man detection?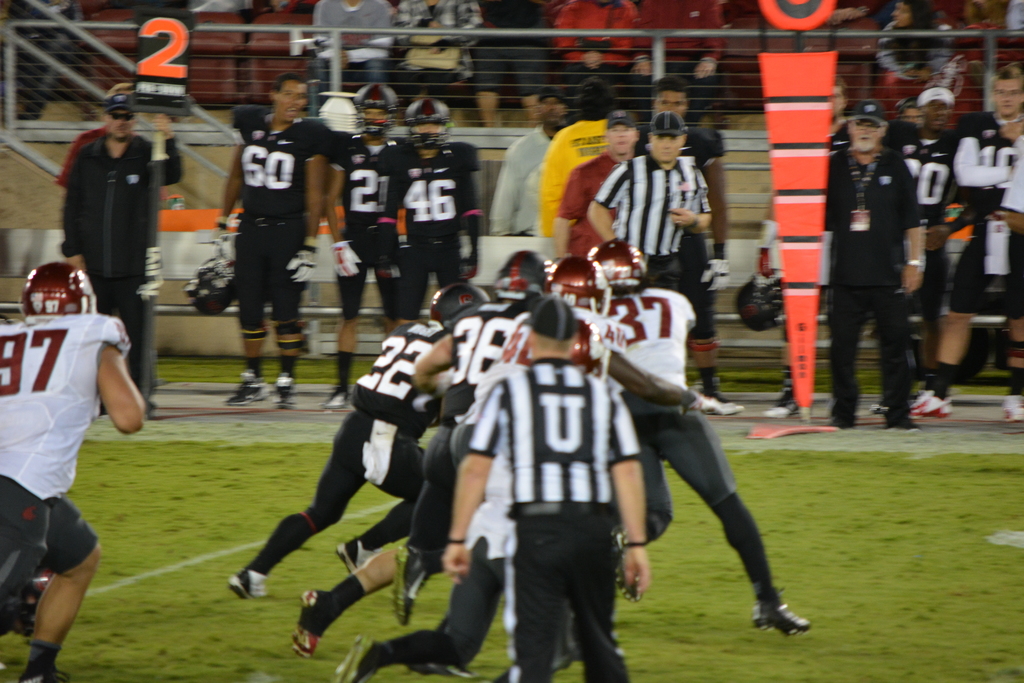
<box>916,62,1023,419</box>
